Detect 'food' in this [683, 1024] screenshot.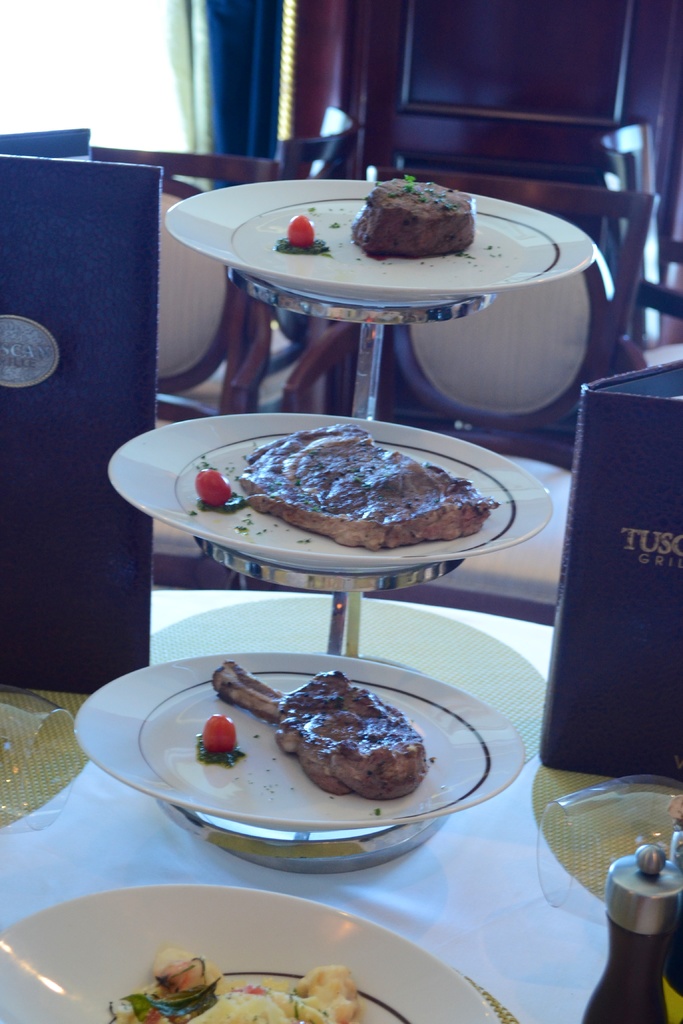
Detection: {"left": 193, "top": 466, "right": 248, "bottom": 513}.
